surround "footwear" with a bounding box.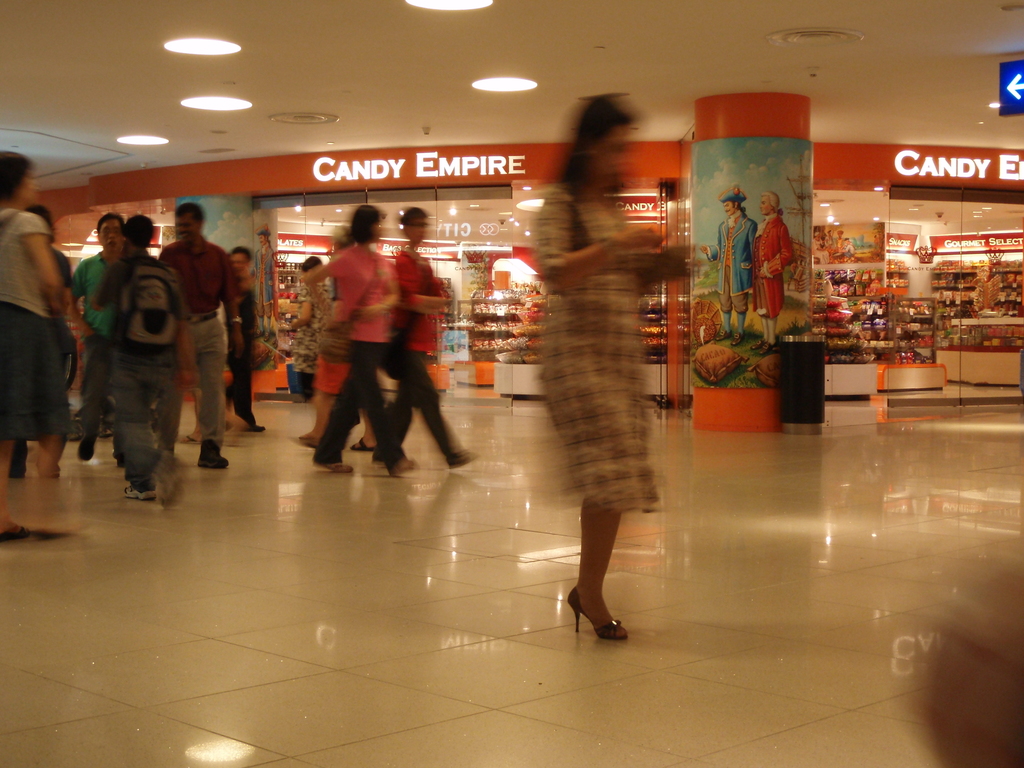
(72,420,95,455).
